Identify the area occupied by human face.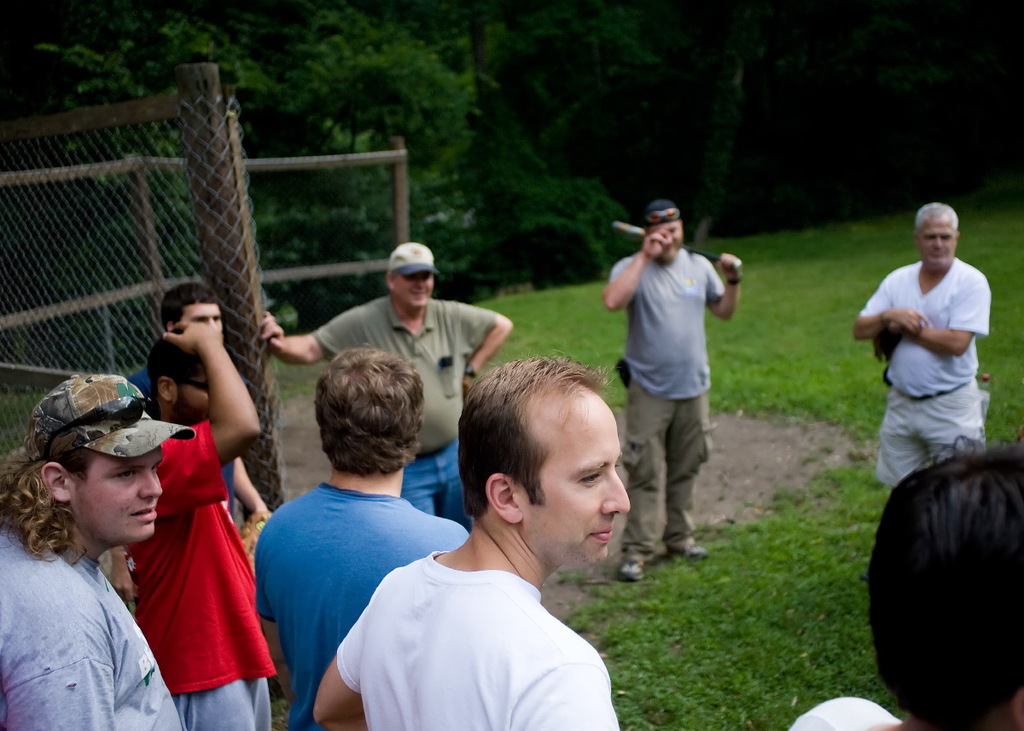
Area: <region>915, 211, 957, 268</region>.
